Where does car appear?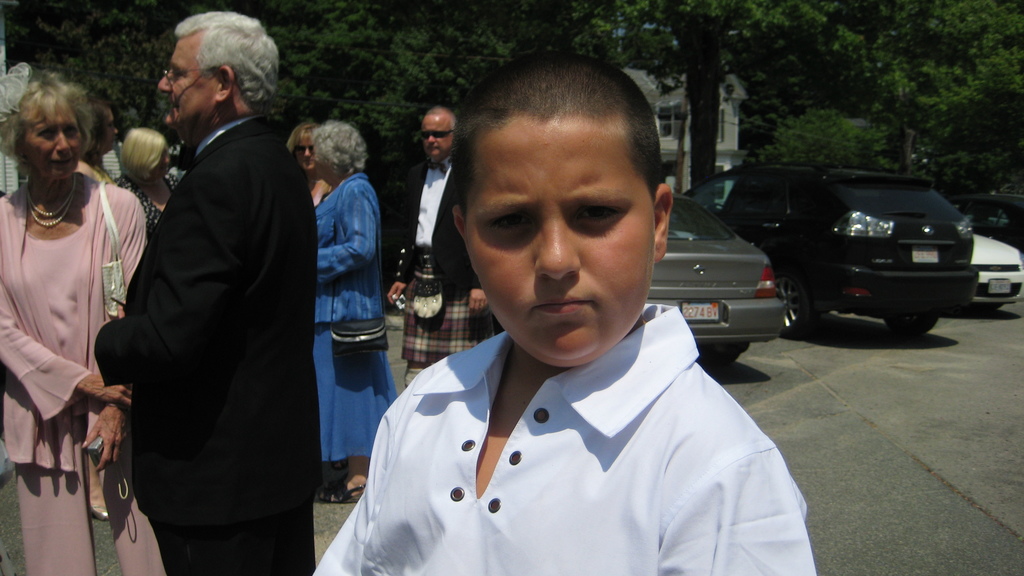
Appears at select_region(667, 159, 987, 343).
